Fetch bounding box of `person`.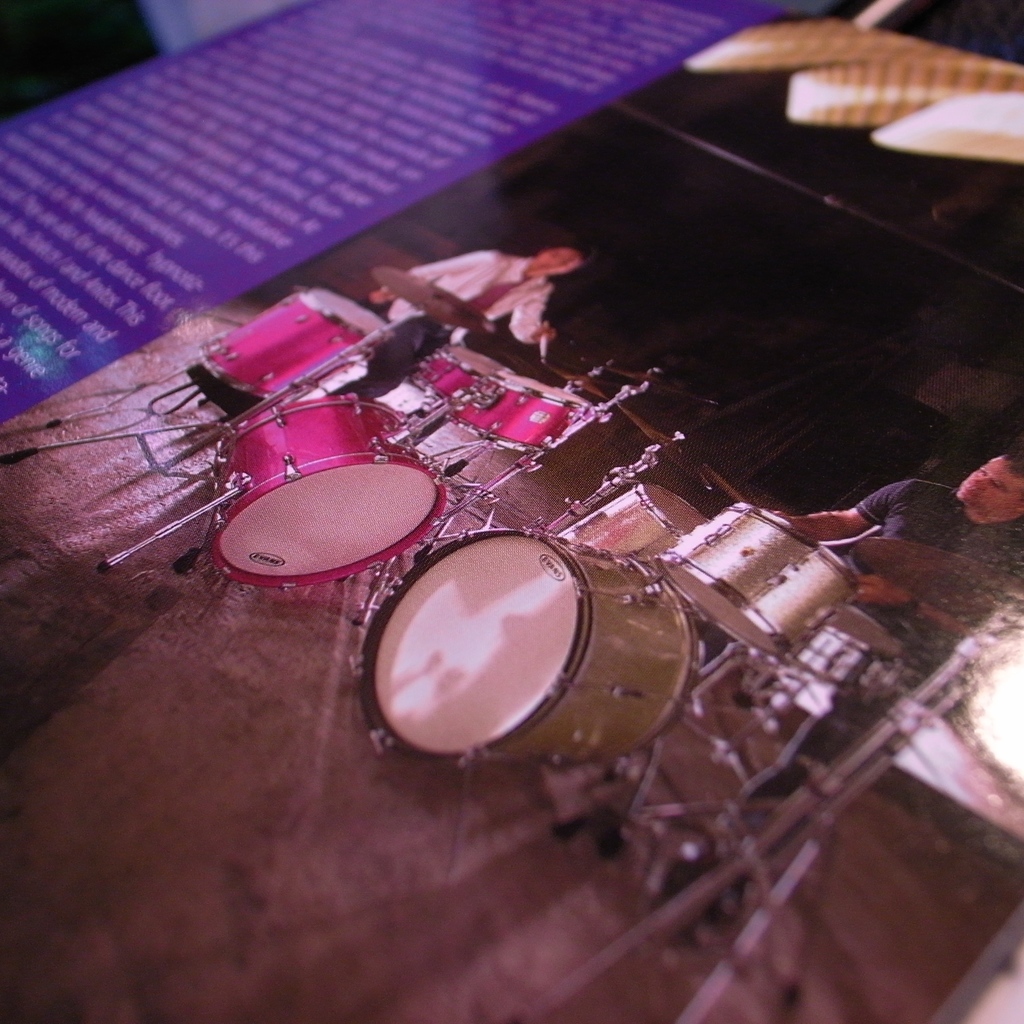
Bbox: 737,444,1023,851.
